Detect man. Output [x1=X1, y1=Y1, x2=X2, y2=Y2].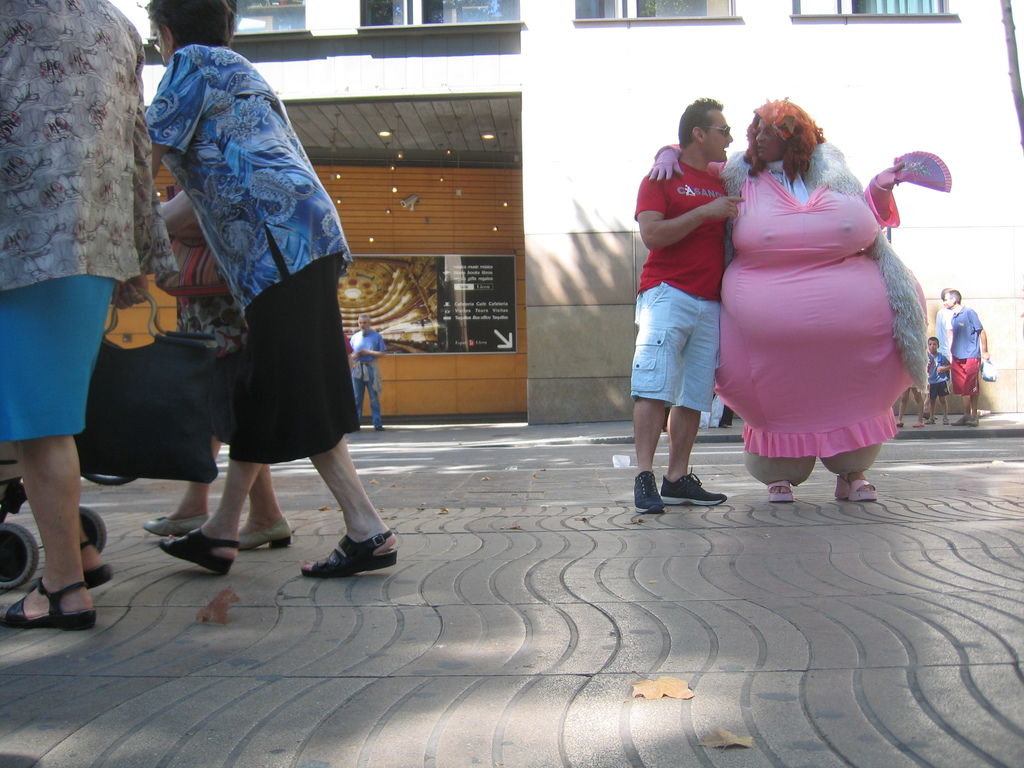
[x1=0, y1=0, x2=179, y2=630].
